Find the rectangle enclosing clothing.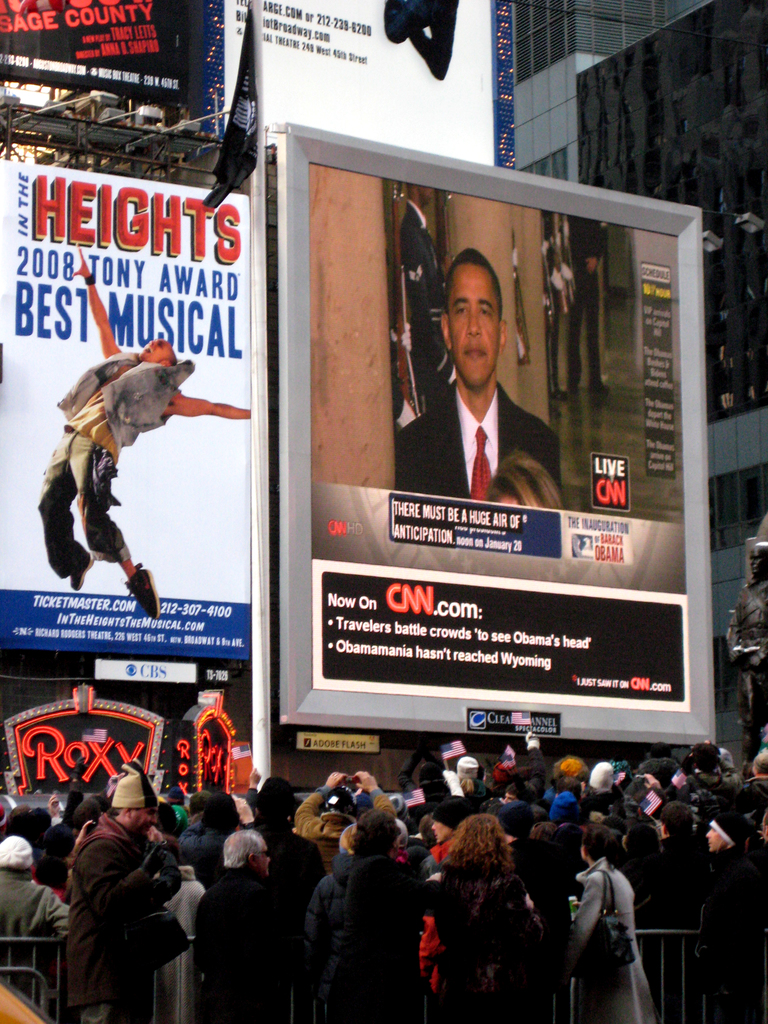
<region>64, 806, 190, 1023</region>.
